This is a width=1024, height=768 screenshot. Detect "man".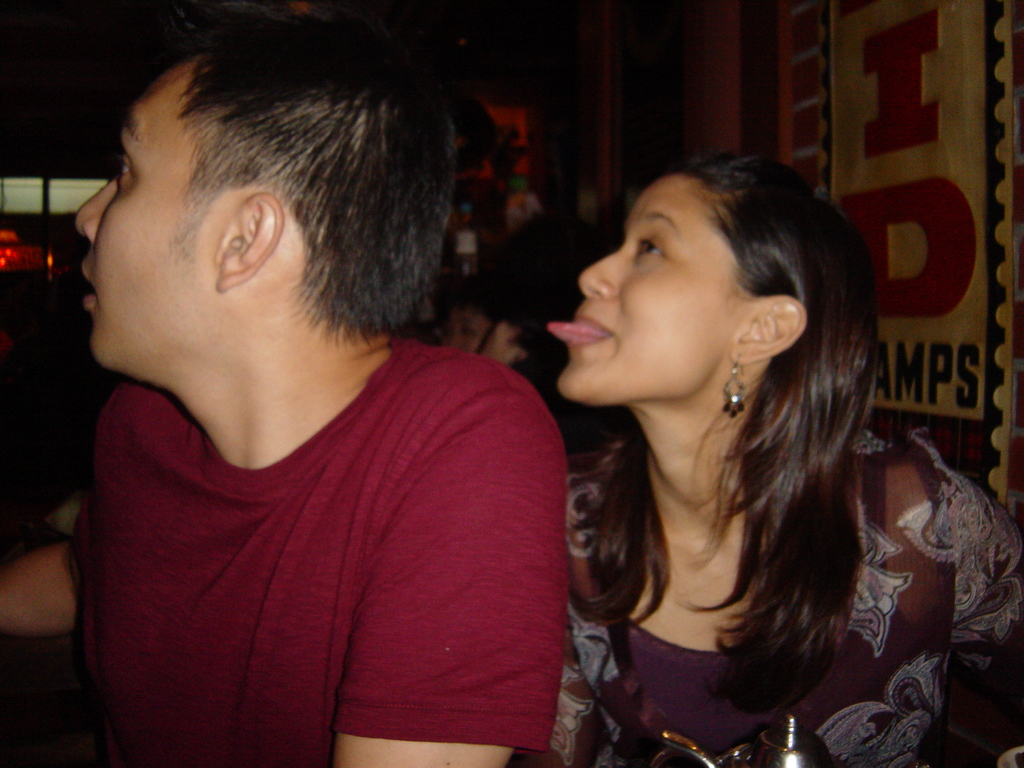
bbox(39, 23, 653, 765).
